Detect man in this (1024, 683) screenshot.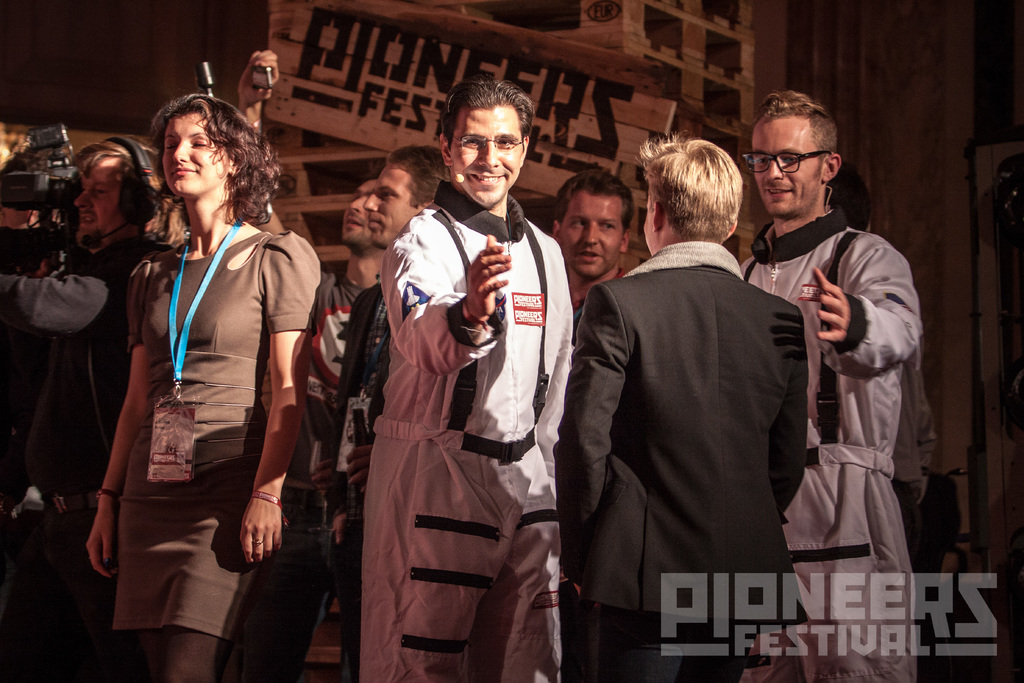
Detection: select_region(312, 160, 391, 501).
